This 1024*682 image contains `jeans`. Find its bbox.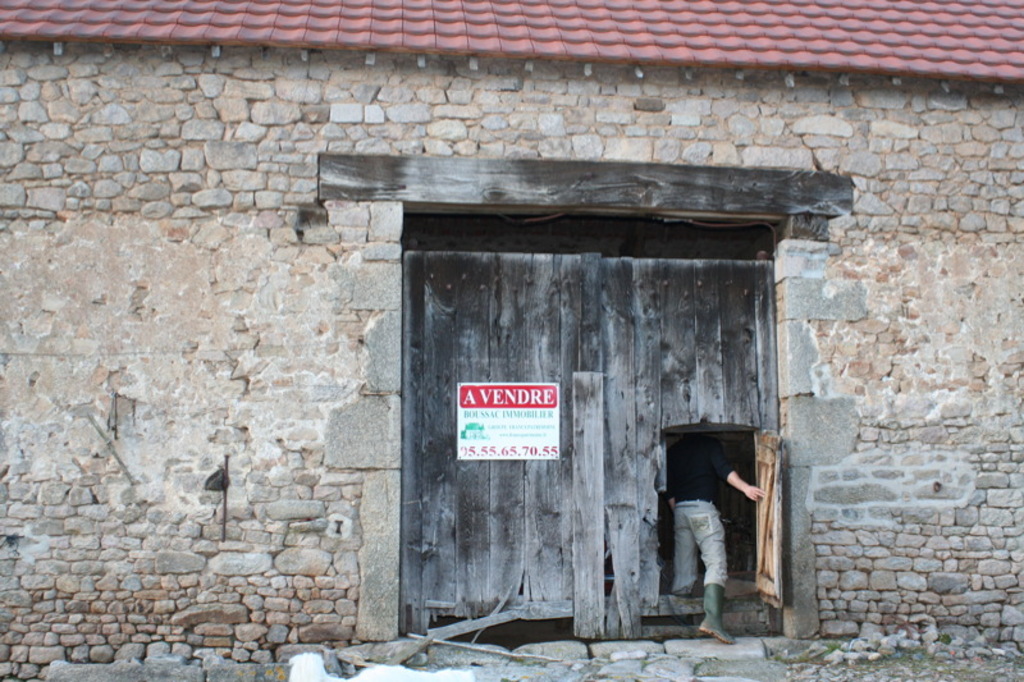
667:496:732:601.
